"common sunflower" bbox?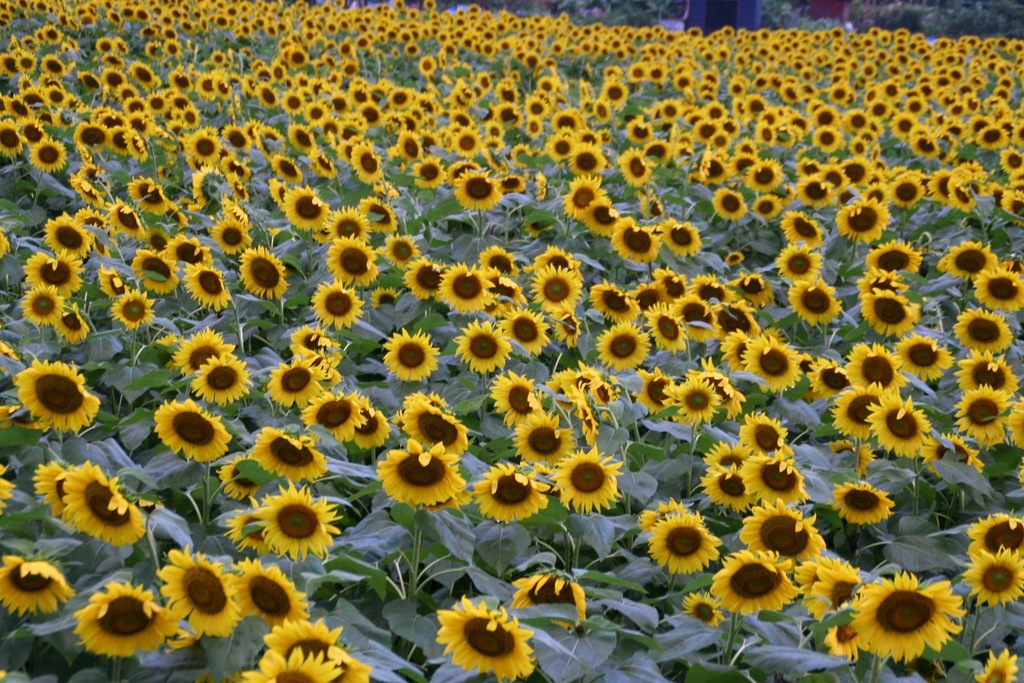
bbox(670, 373, 716, 424)
